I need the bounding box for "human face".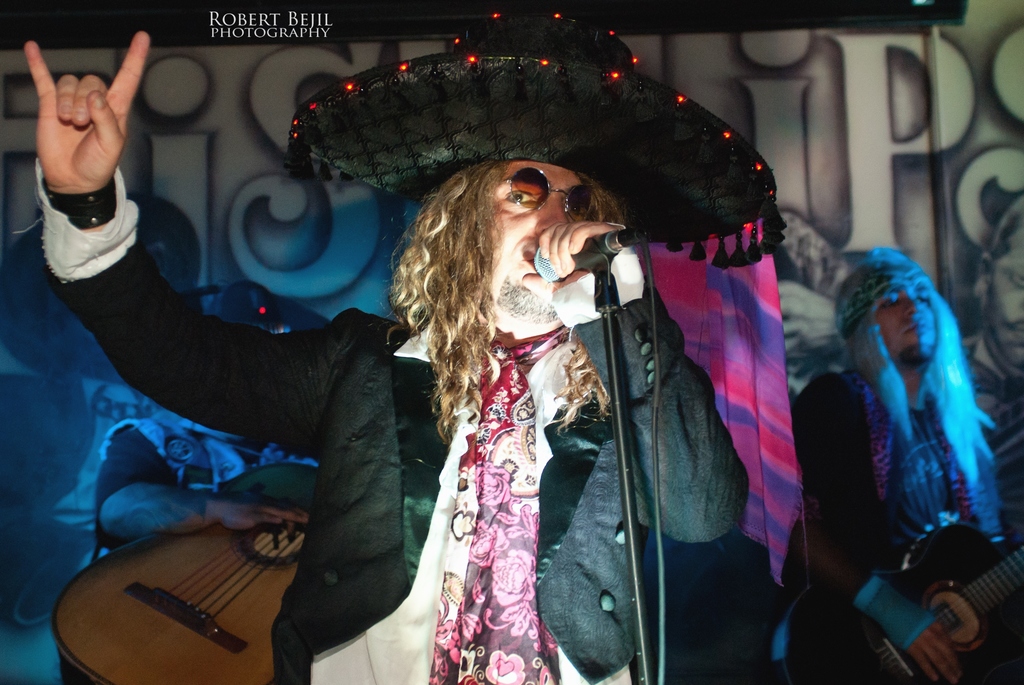
Here it is: rect(873, 283, 937, 363).
